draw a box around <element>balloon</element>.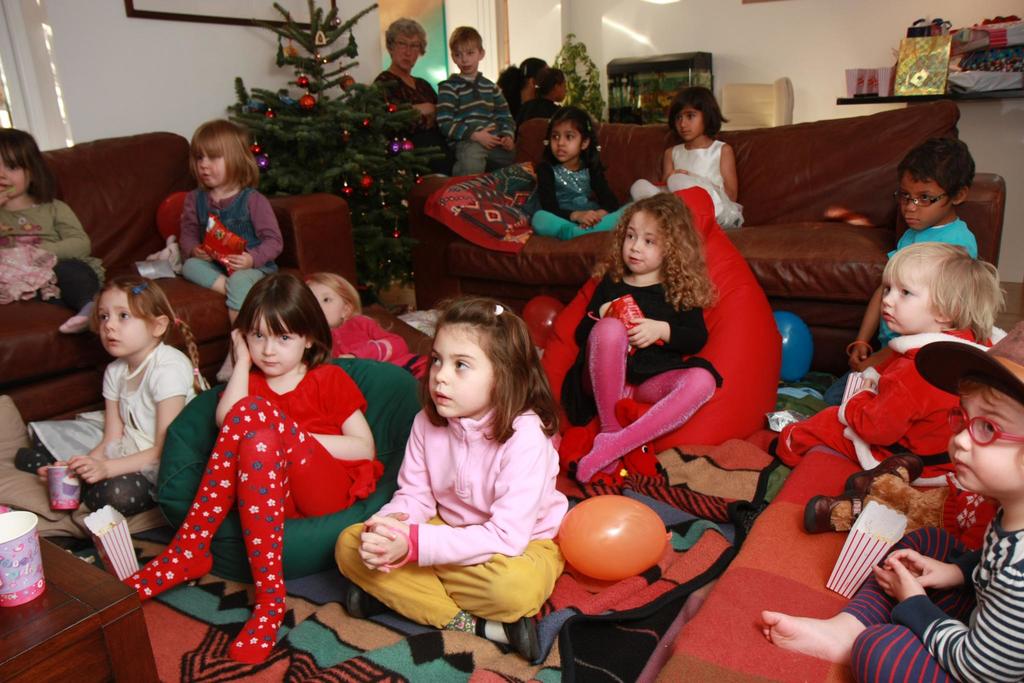
crop(550, 493, 674, 579).
